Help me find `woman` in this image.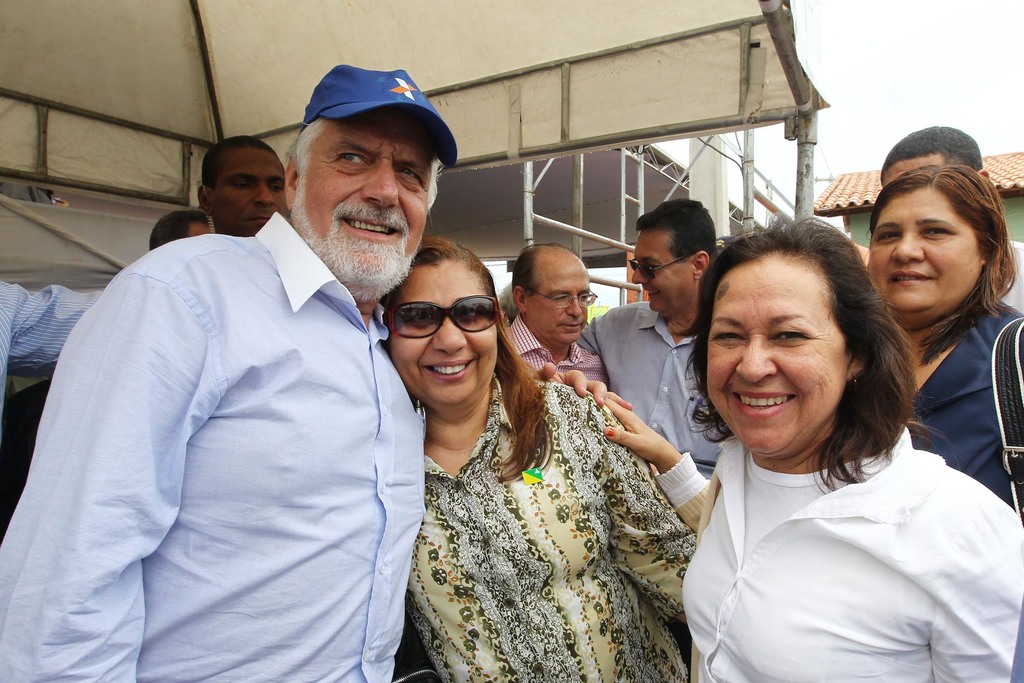
Found it: [x1=869, y1=164, x2=1023, y2=508].
